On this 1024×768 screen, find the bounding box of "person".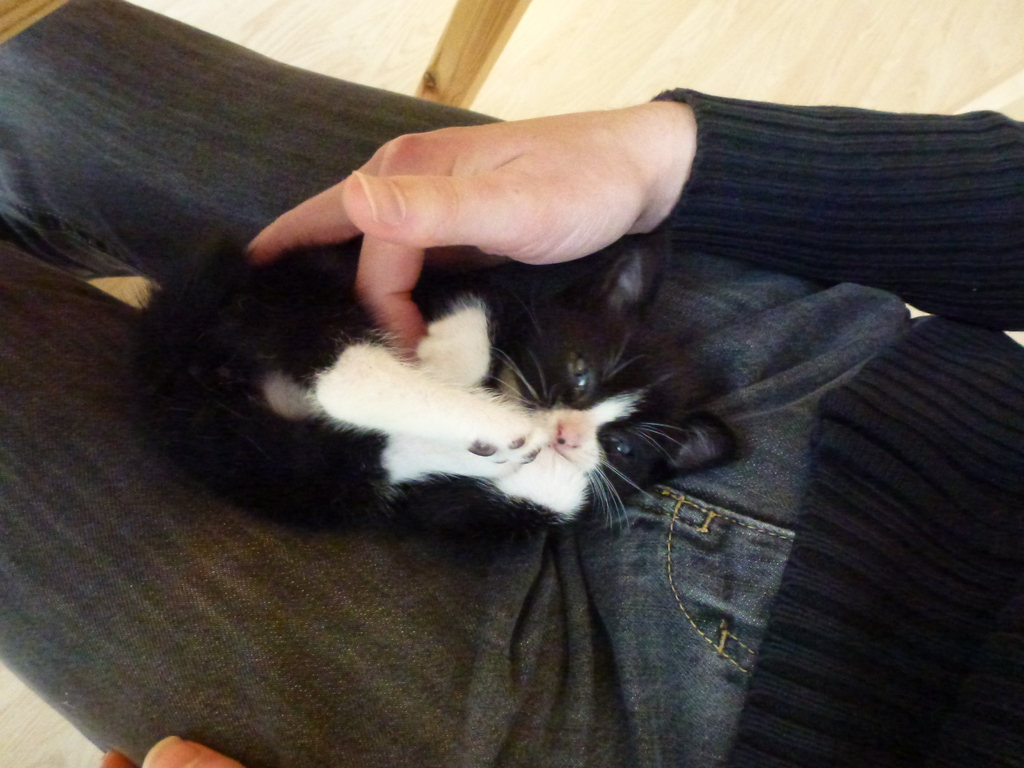
Bounding box: bbox=(0, 0, 1018, 767).
